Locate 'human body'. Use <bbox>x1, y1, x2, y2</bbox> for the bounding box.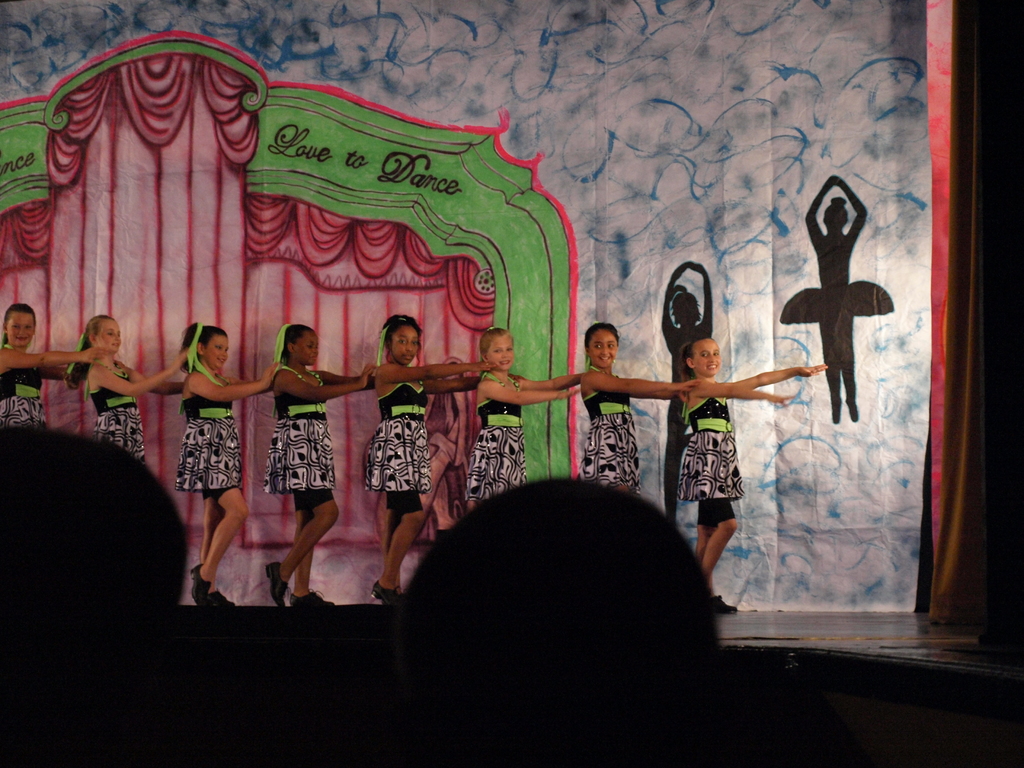
<bbox>174, 367, 284, 600</bbox>.
